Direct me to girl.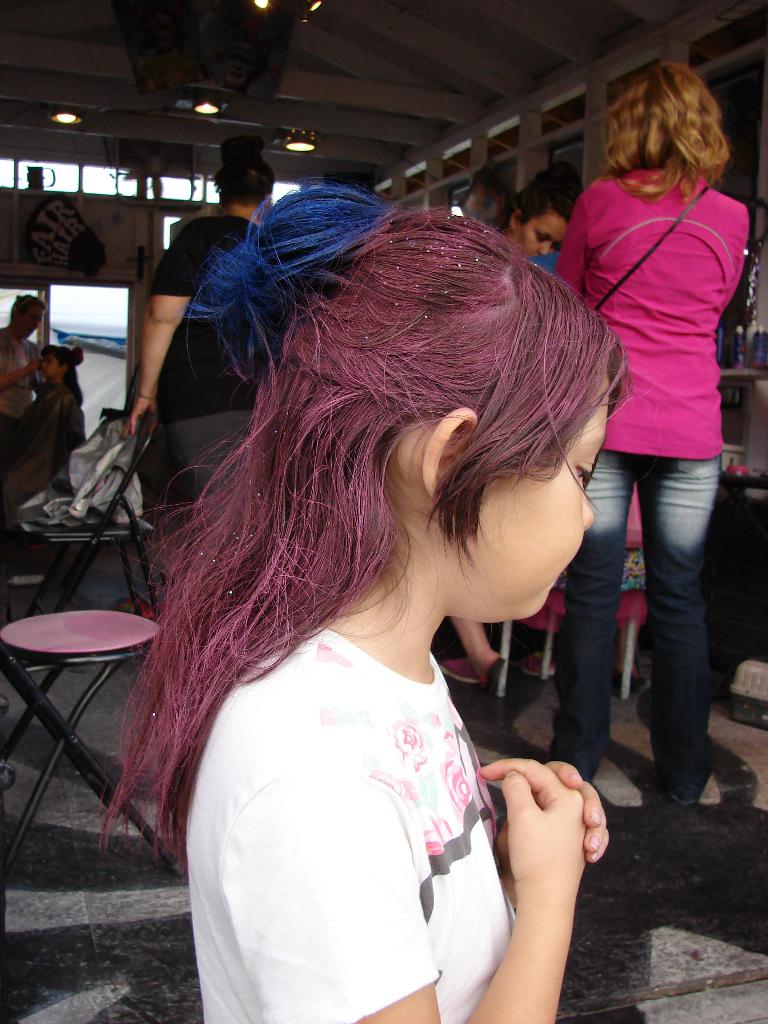
Direction: box(558, 53, 749, 807).
